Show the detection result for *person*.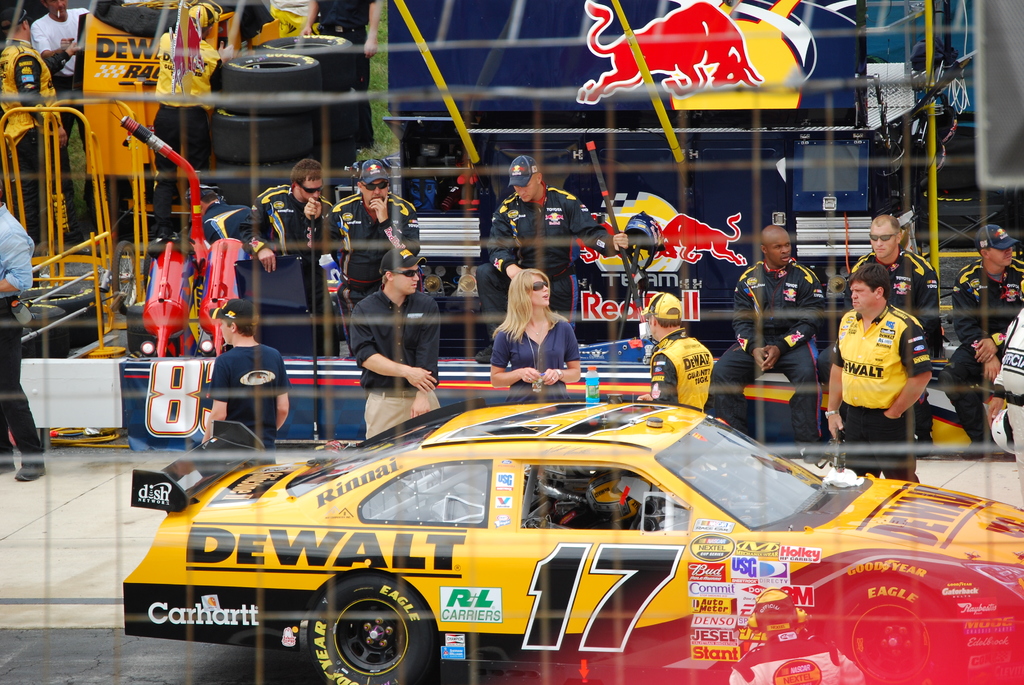
select_region(334, 156, 420, 348).
